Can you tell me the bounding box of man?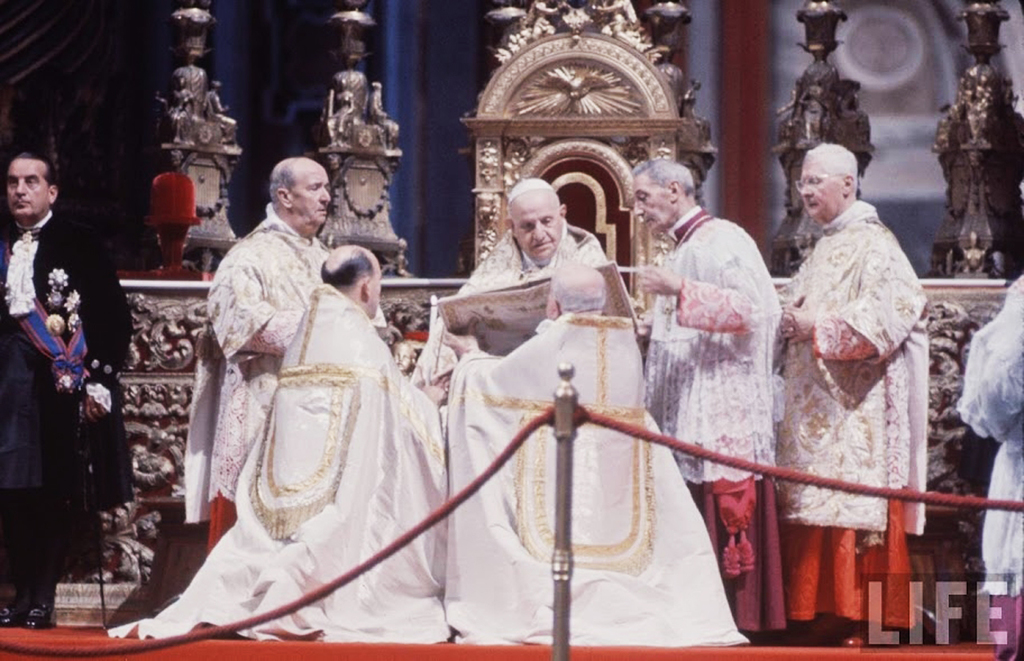
<box>632,158,780,636</box>.
